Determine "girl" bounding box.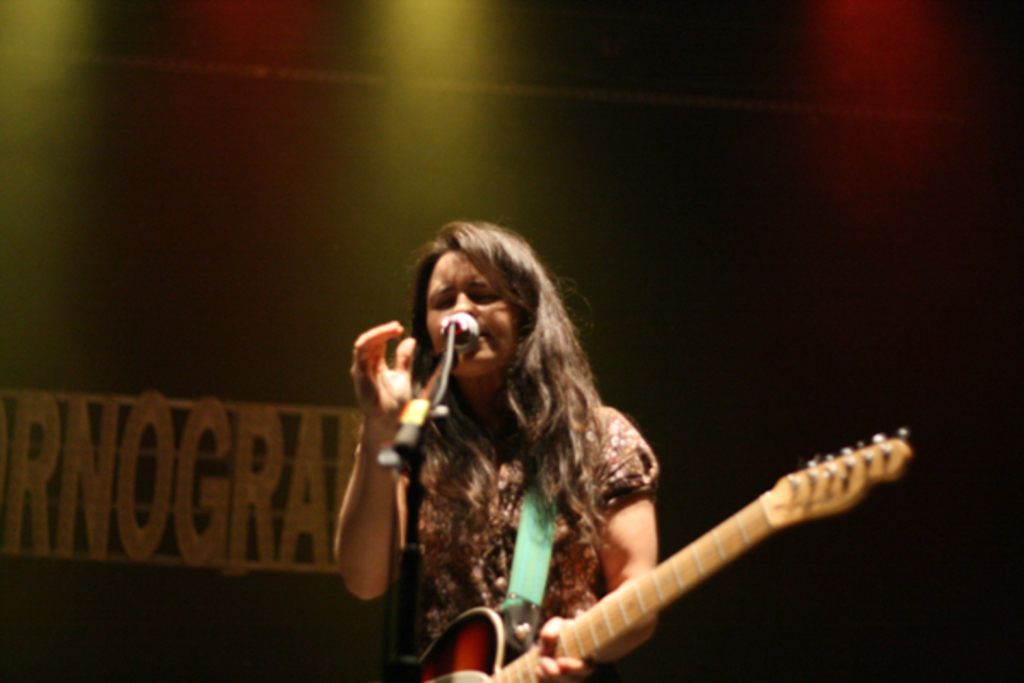
Determined: 331 212 662 681.
